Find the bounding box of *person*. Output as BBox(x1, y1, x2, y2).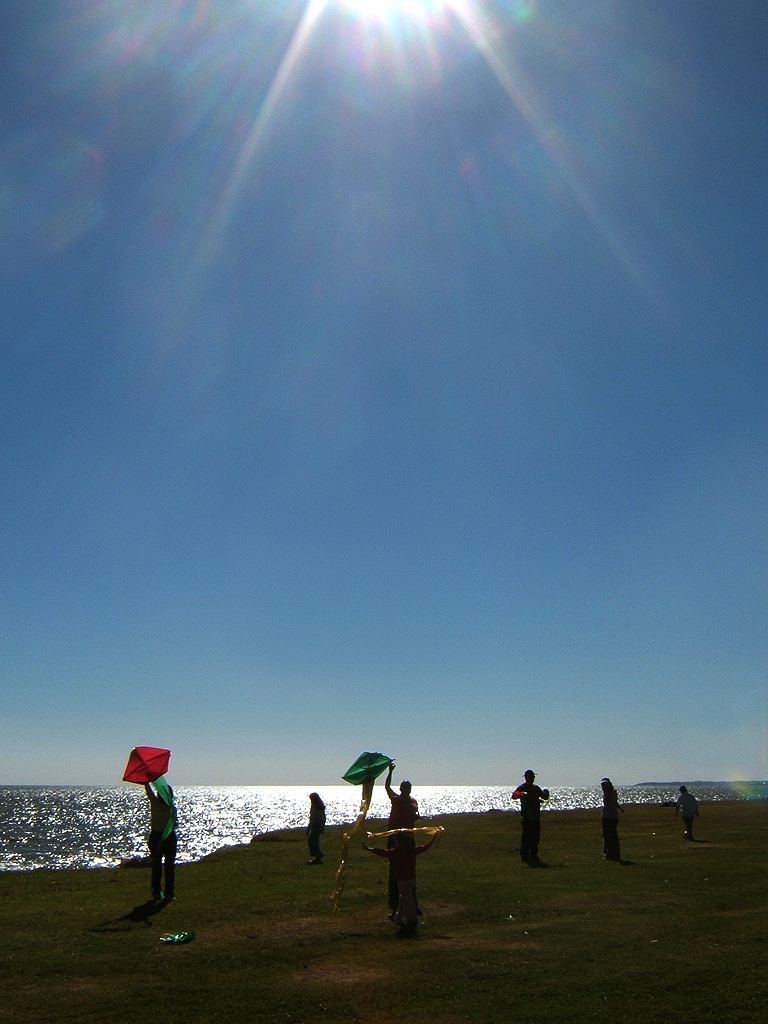
BBox(504, 774, 557, 858).
